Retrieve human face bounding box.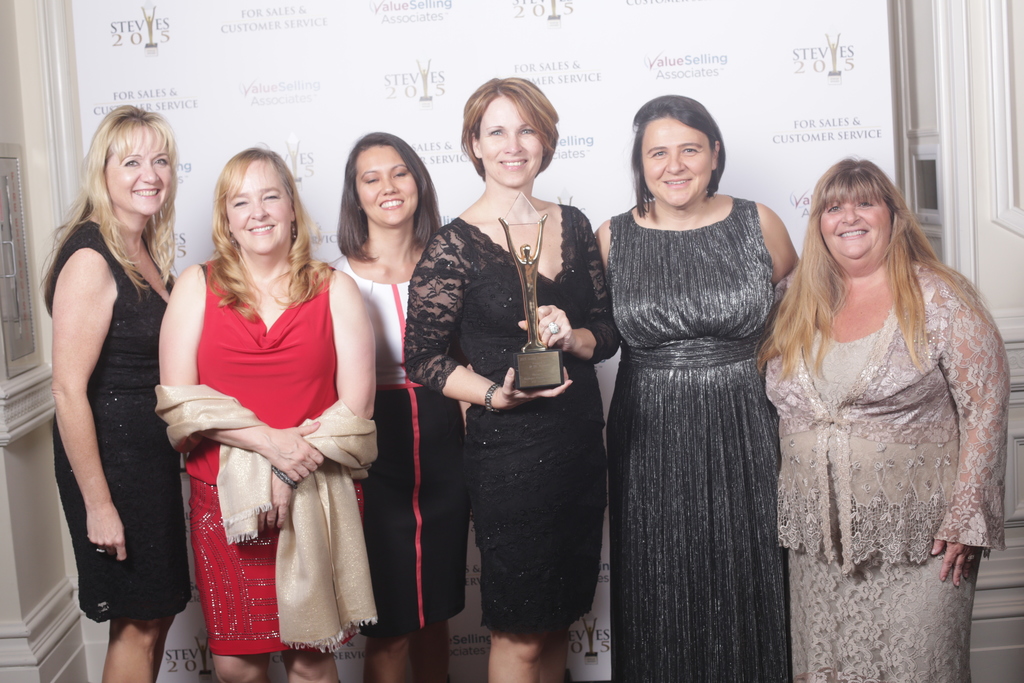
Bounding box: [225, 162, 292, 257].
